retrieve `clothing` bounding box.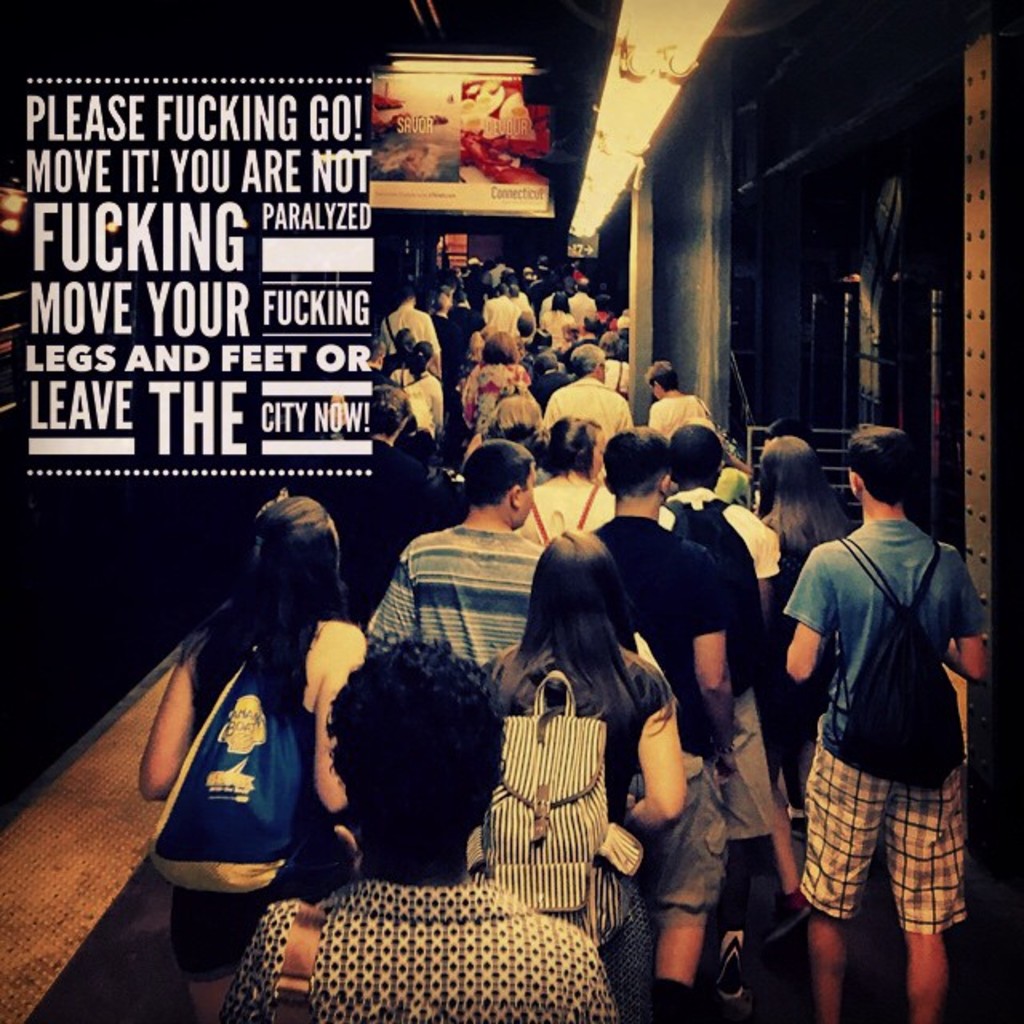
Bounding box: rect(446, 627, 678, 1016).
